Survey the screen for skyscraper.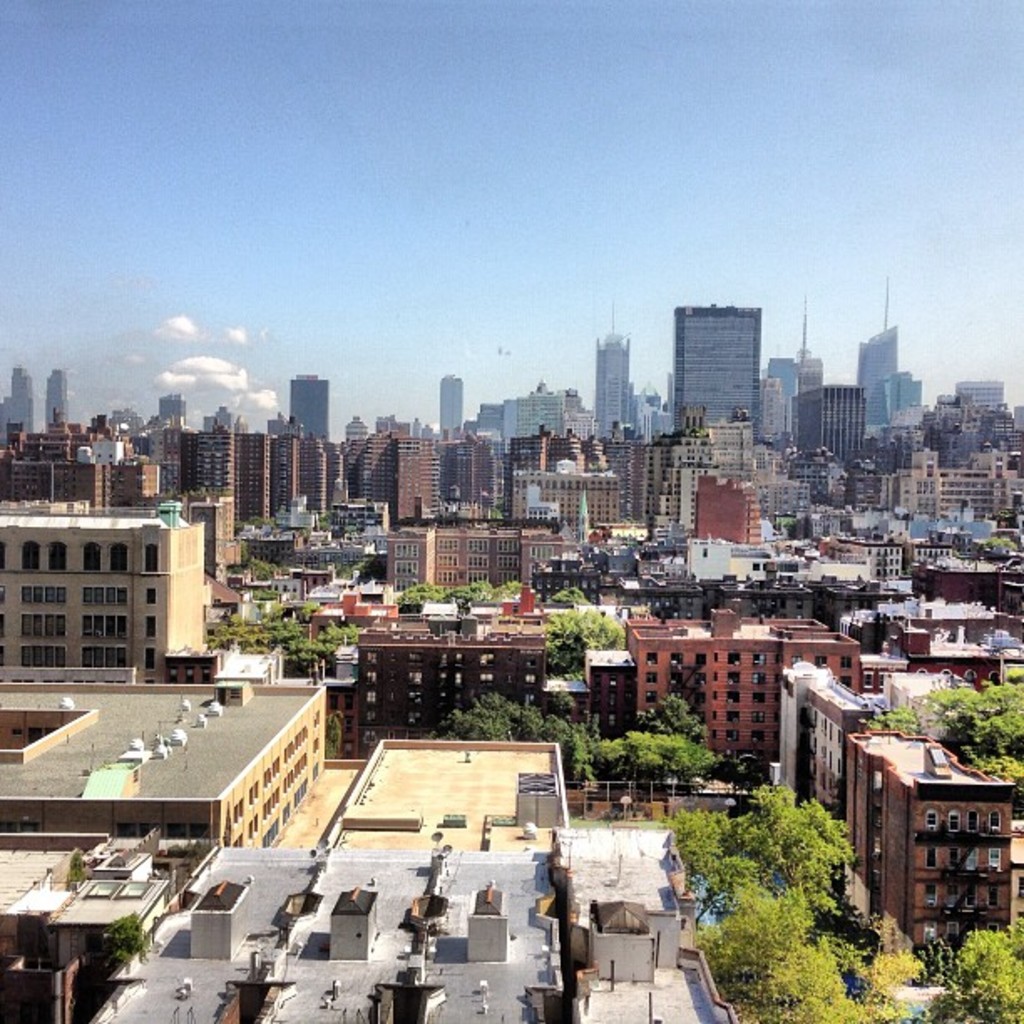
Survey found: Rect(360, 418, 412, 547).
